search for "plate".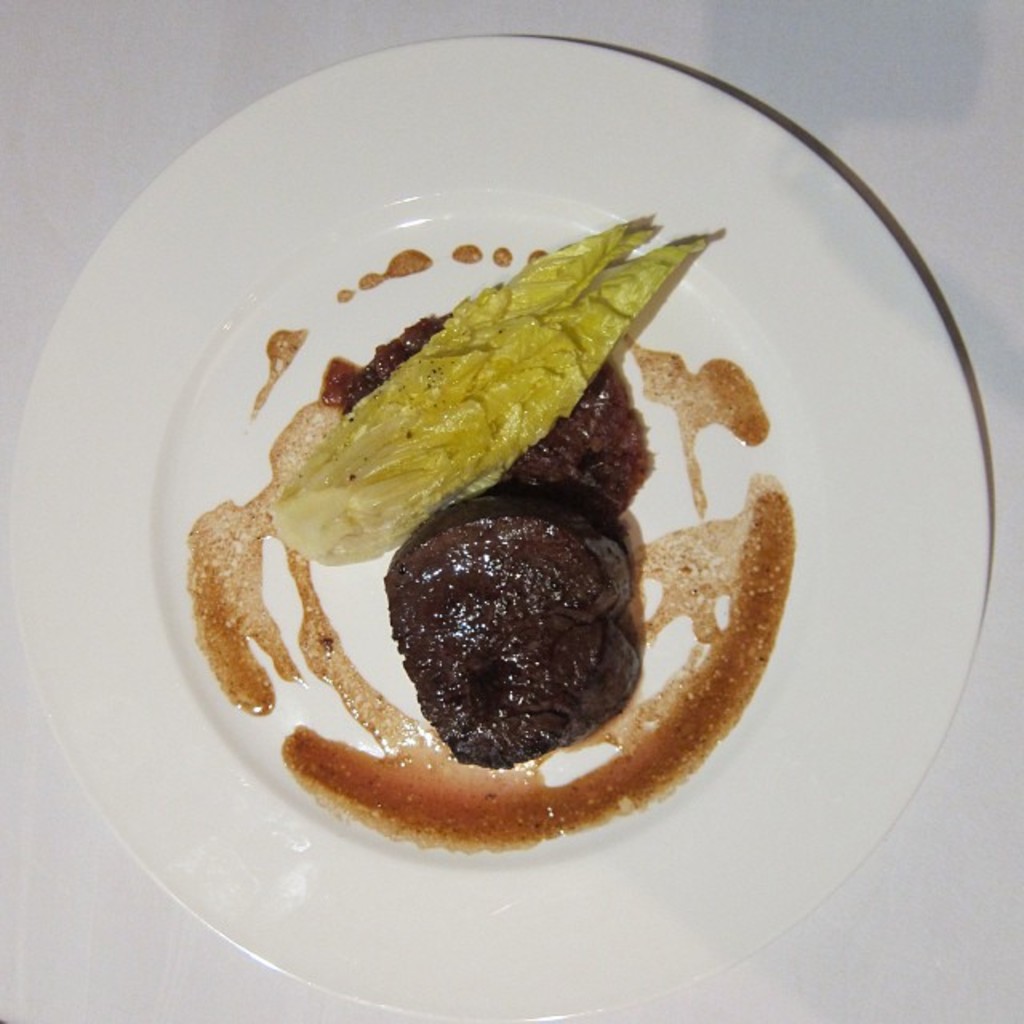
Found at x1=0 y1=30 x2=998 y2=1022.
